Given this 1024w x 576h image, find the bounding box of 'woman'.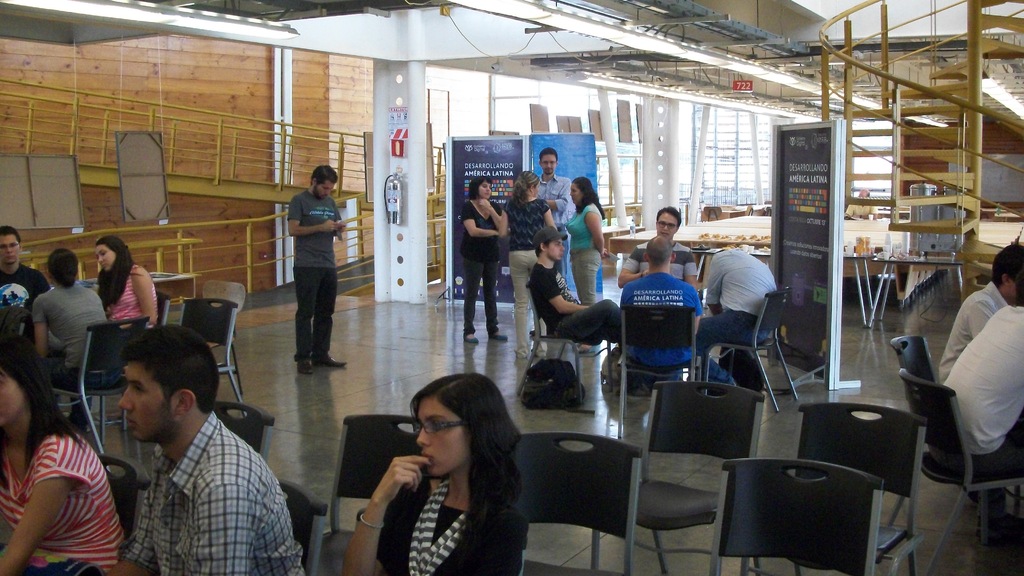
detection(93, 235, 161, 333).
